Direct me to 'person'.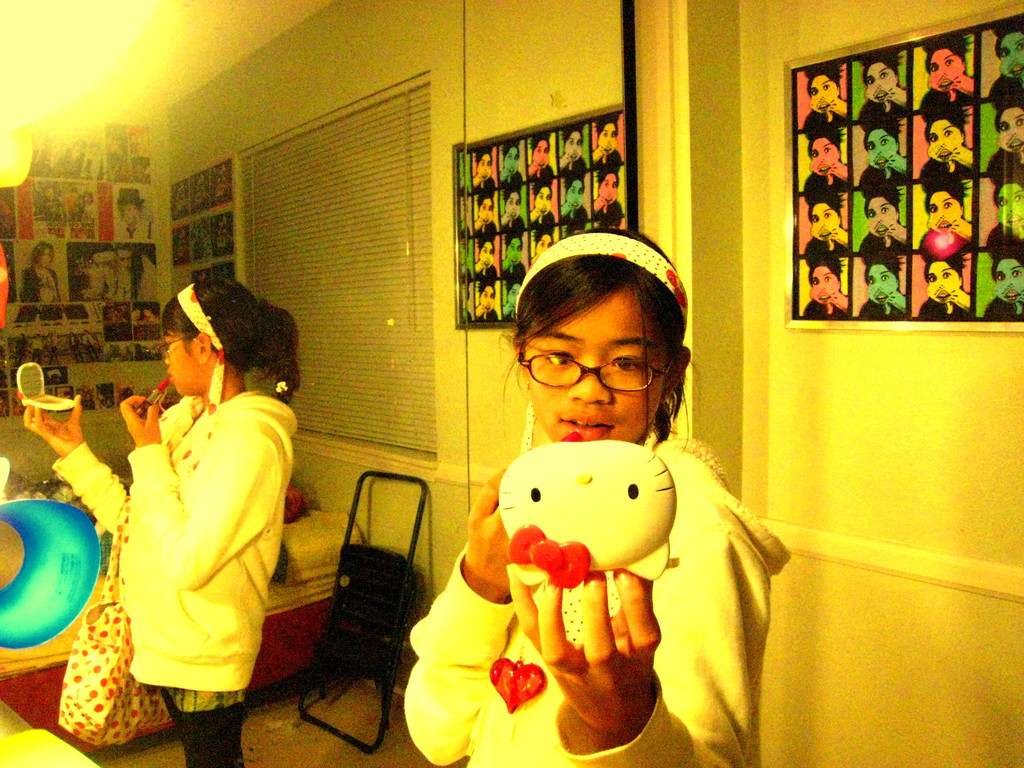
Direction: (927,178,968,243).
